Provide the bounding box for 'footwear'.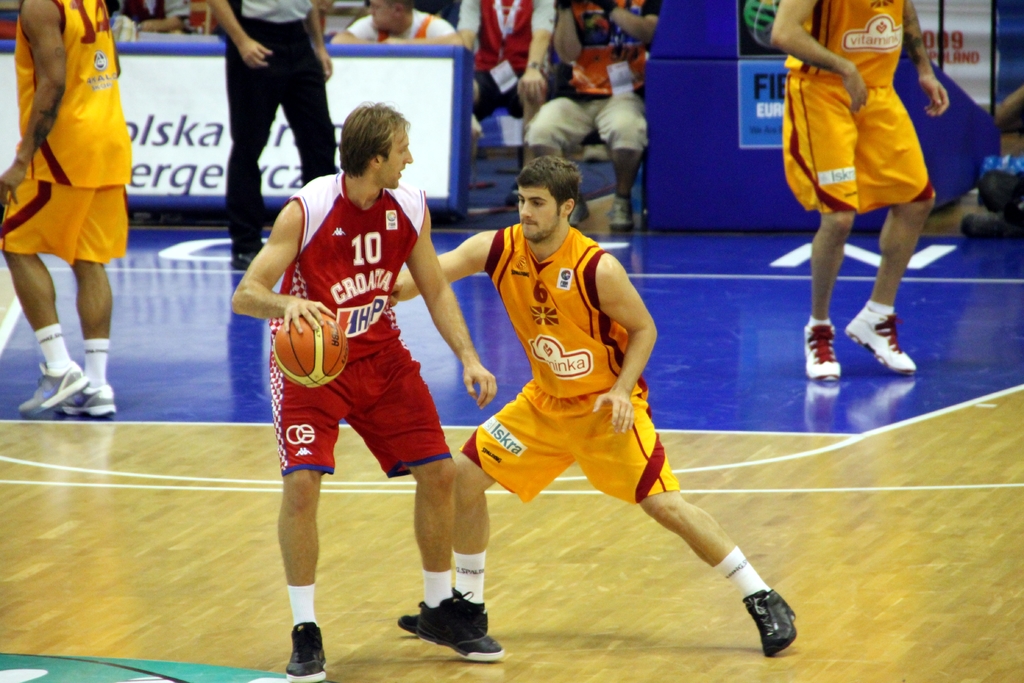
15/362/92/420.
